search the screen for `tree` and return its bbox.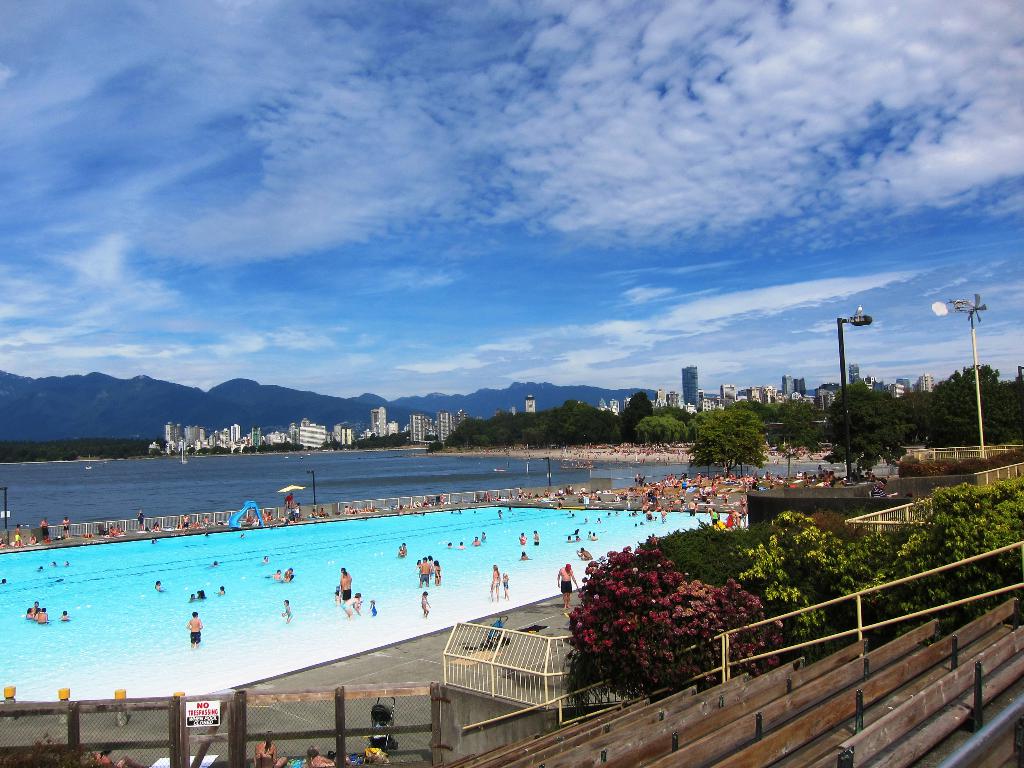
Found: [left=655, top=407, right=694, bottom=427].
